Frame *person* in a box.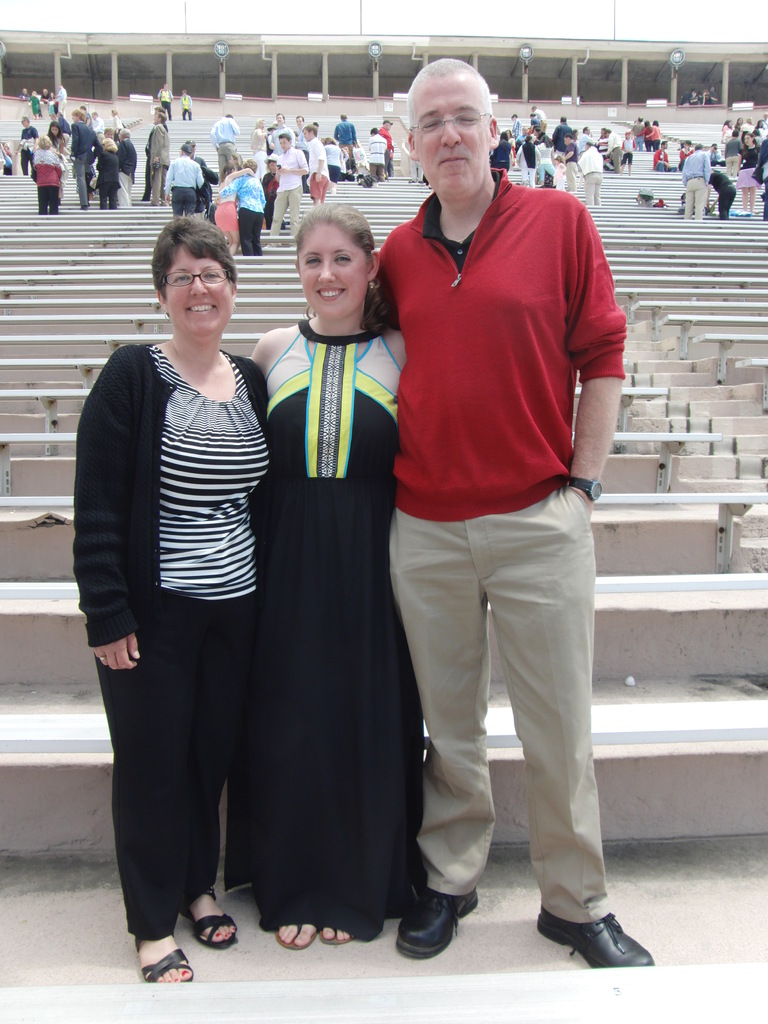
rect(212, 211, 403, 952).
